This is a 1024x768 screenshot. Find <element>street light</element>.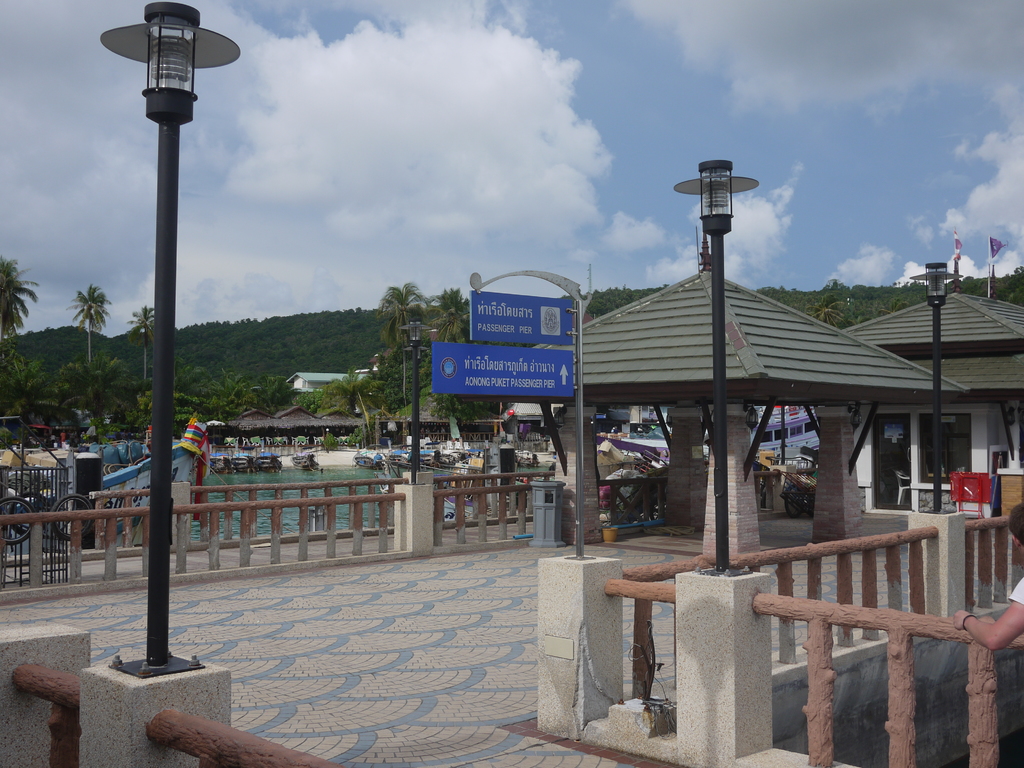
Bounding box: pyautogui.locateOnScreen(908, 257, 962, 515).
